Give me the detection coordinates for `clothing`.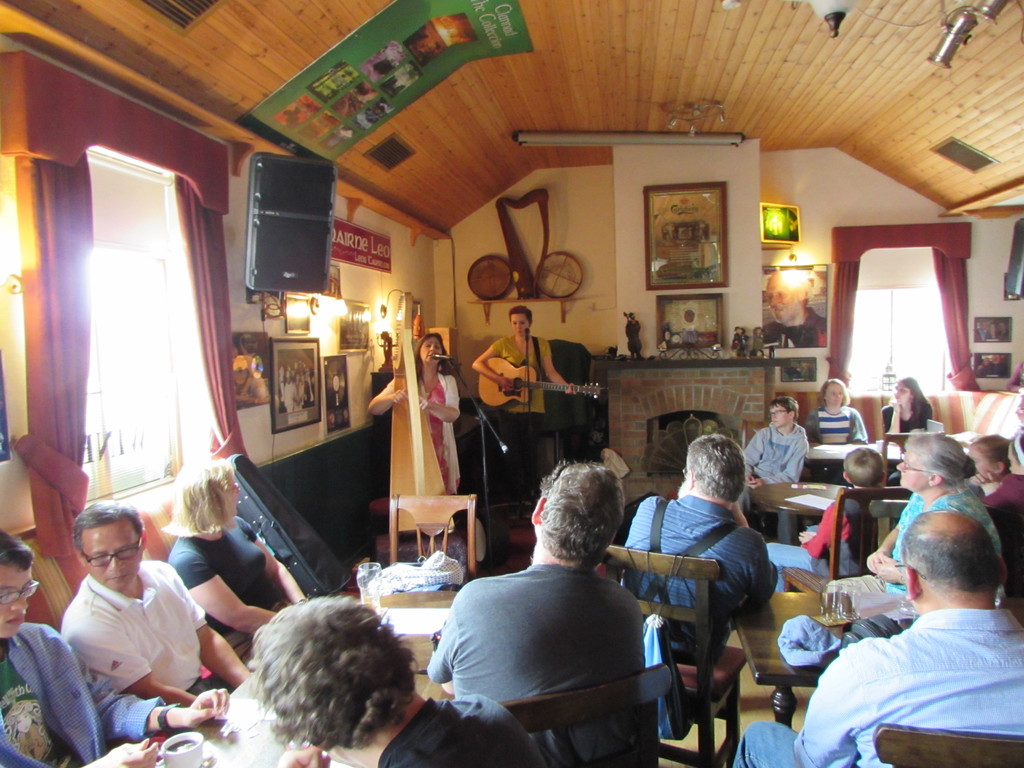
<bbox>380, 695, 550, 767</bbox>.
